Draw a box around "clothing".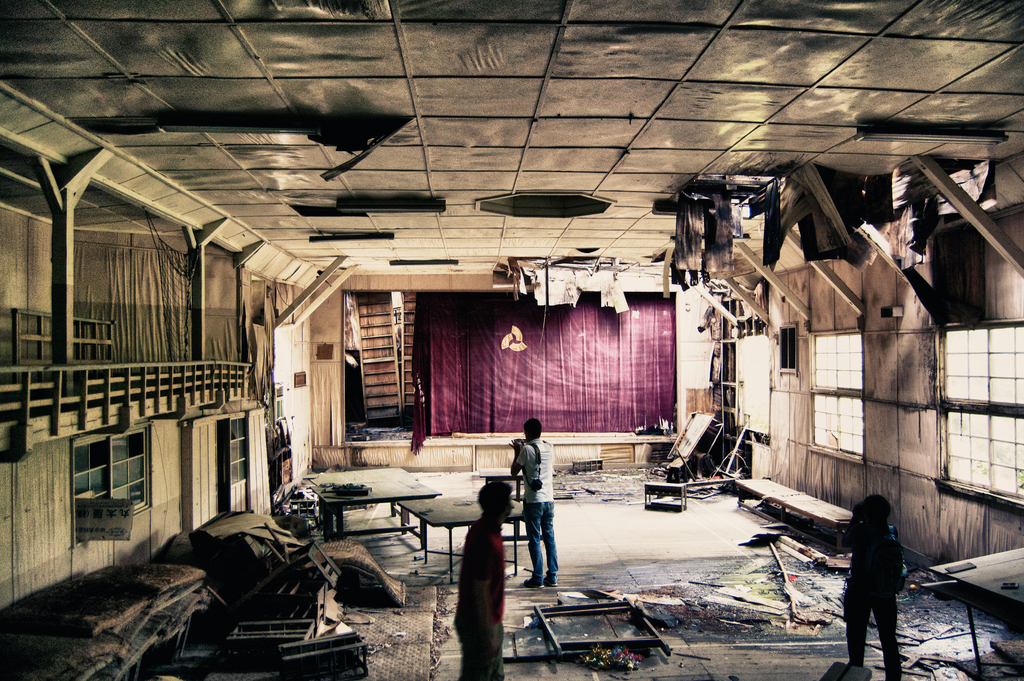
{"left": 508, "top": 432, "right": 563, "bottom": 589}.
